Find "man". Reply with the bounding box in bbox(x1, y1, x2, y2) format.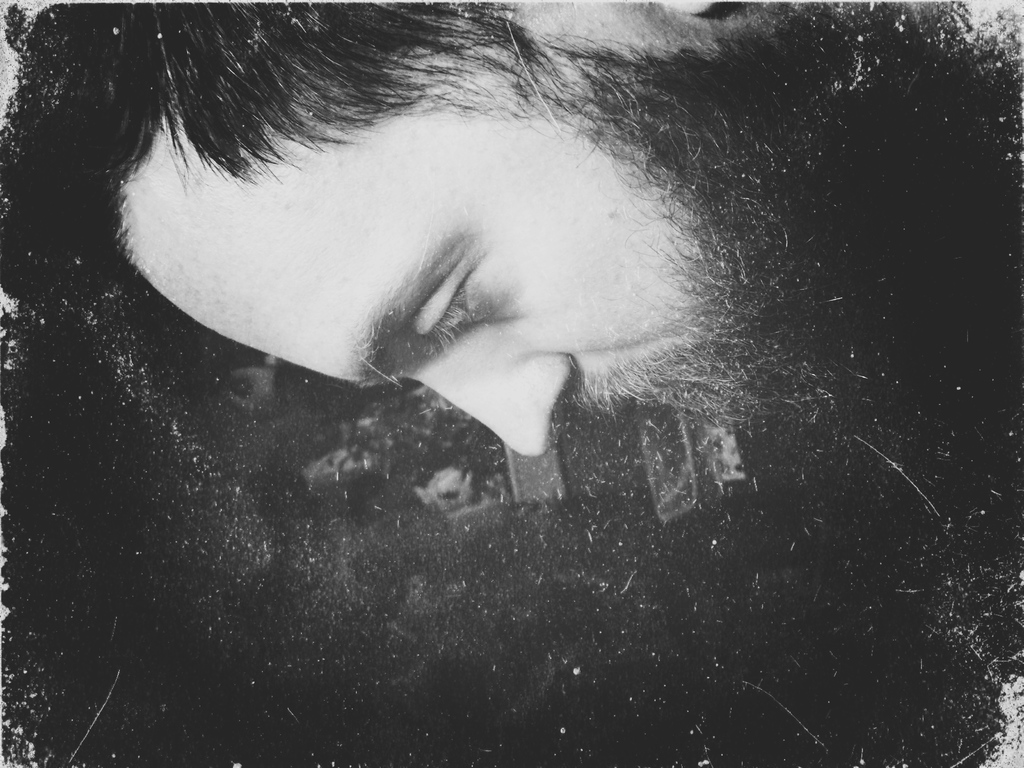
bbox(6, 0, 965, 452).
